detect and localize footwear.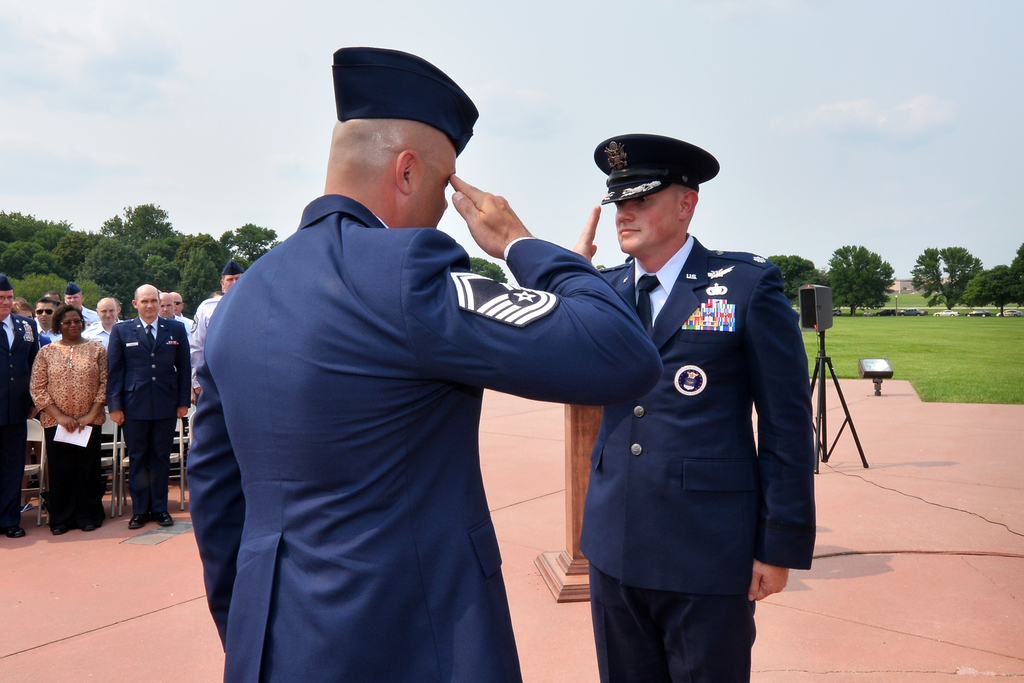
Localized at [127,509,147,528].
